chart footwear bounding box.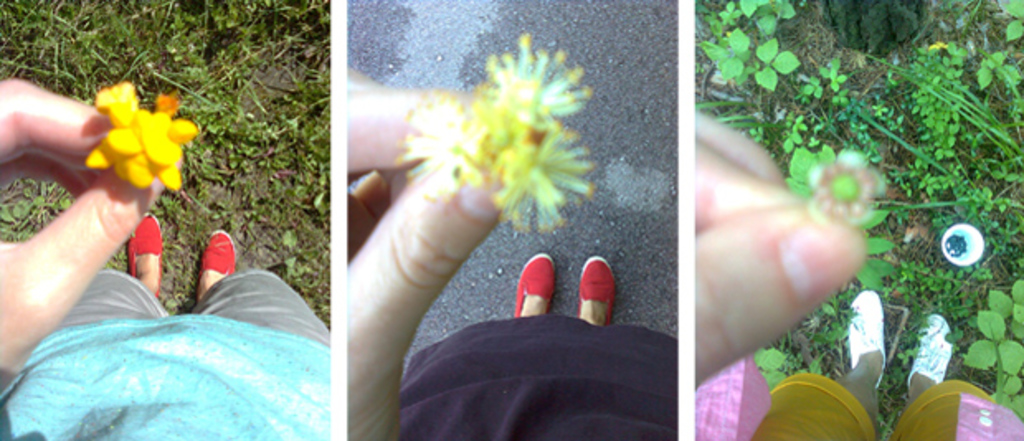
Charted: Rect(907, 311, 956, 388).
